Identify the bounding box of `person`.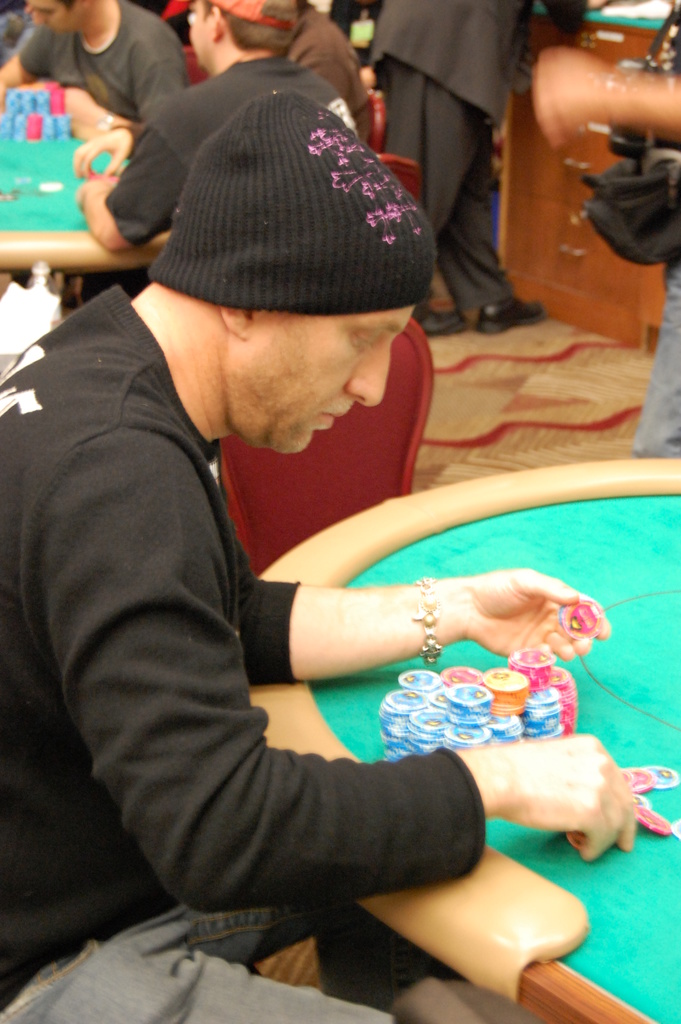
<region>0, 84, 632, 1023</region>.
